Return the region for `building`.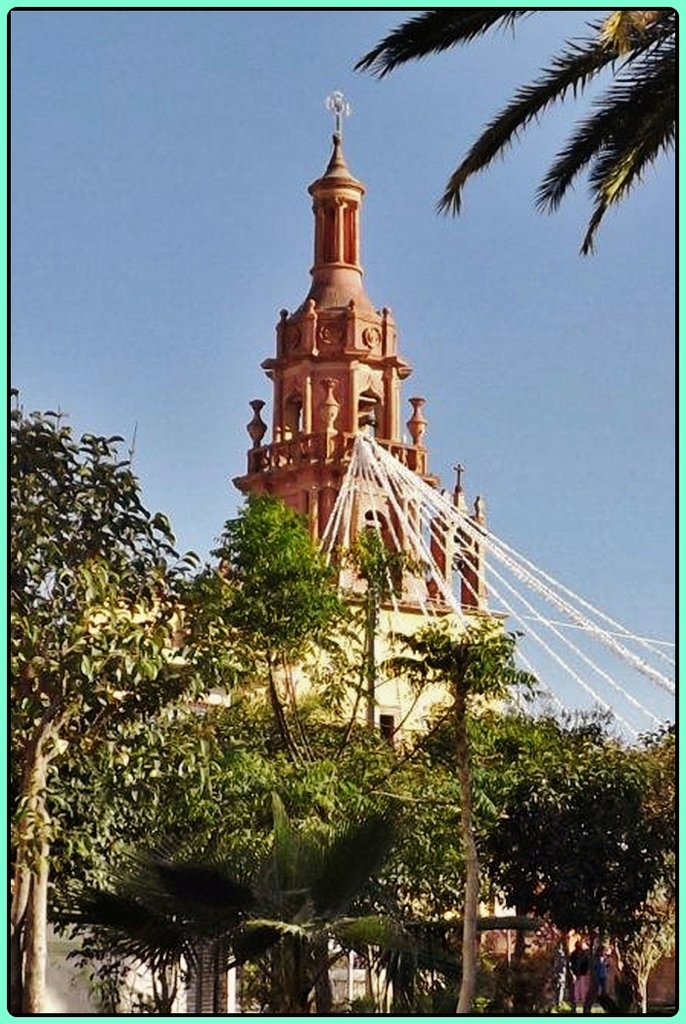
region(9, 90, 673, 1011).
